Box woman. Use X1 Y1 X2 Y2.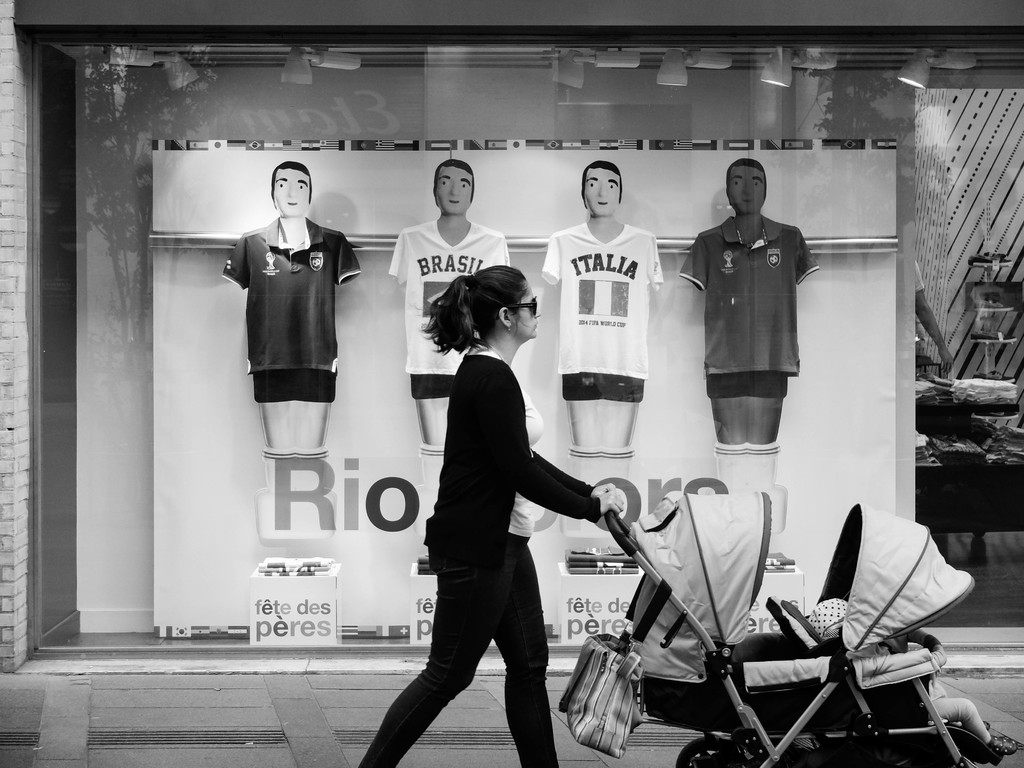
403 212 589 767.
